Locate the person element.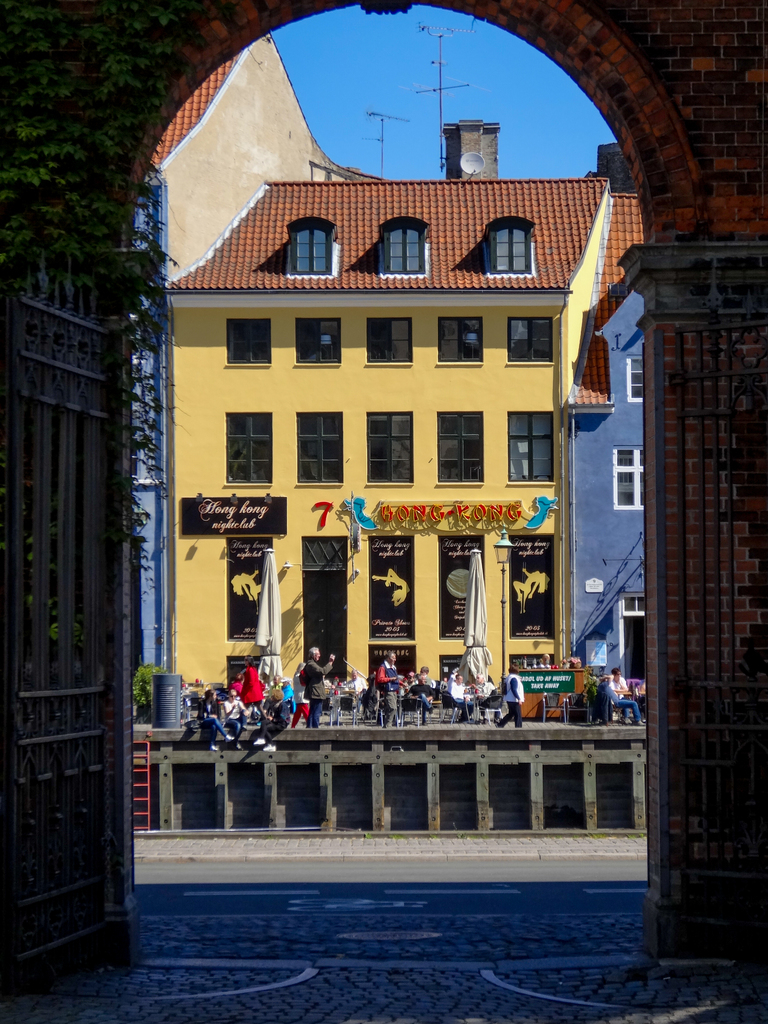
Element bbox: 413:662:436:682.
